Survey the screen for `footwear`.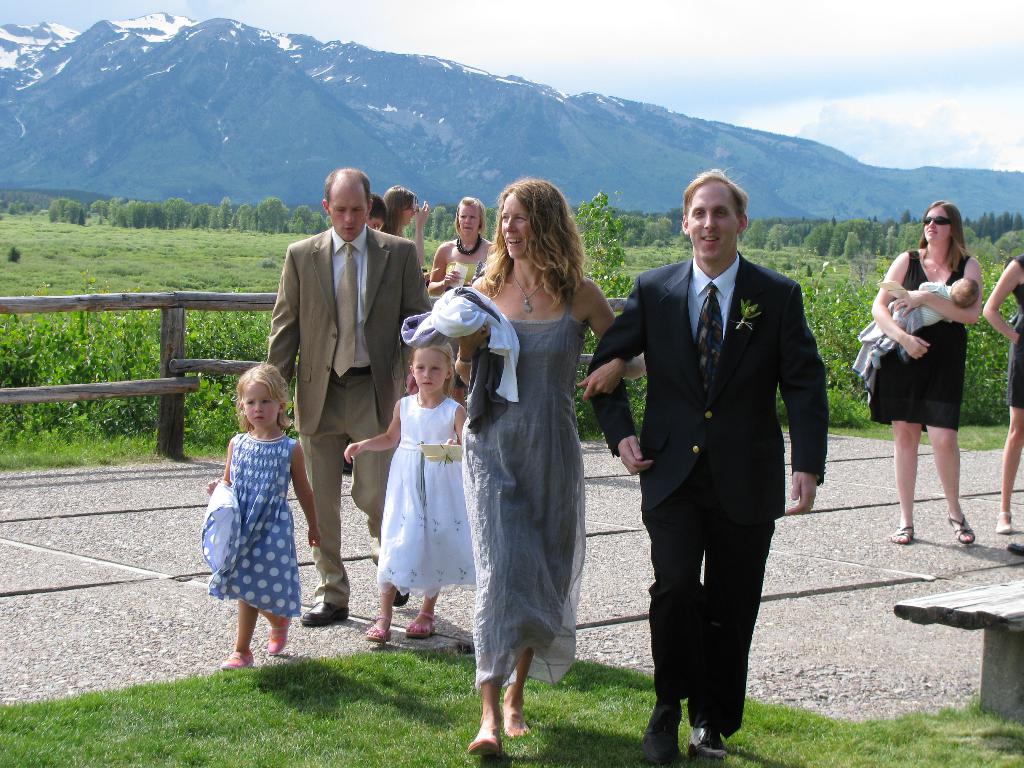
Survey found: select_region(301, 600, 349, 625).
